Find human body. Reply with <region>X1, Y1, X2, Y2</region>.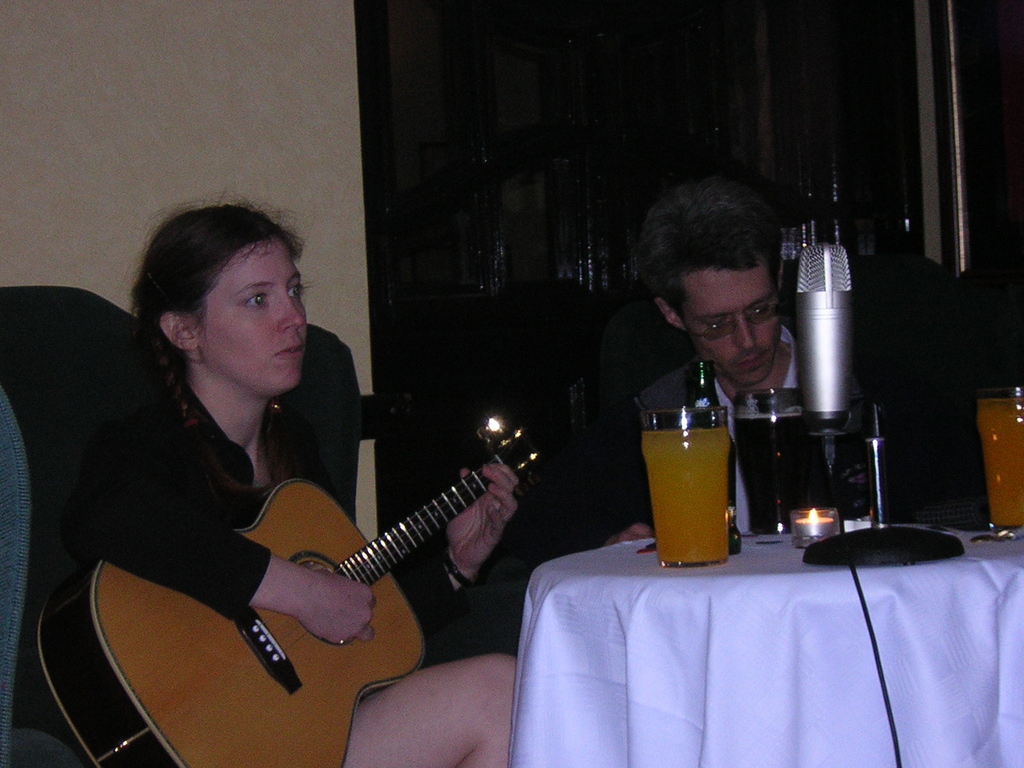
<region>600, 173, 868, 547</region>.
